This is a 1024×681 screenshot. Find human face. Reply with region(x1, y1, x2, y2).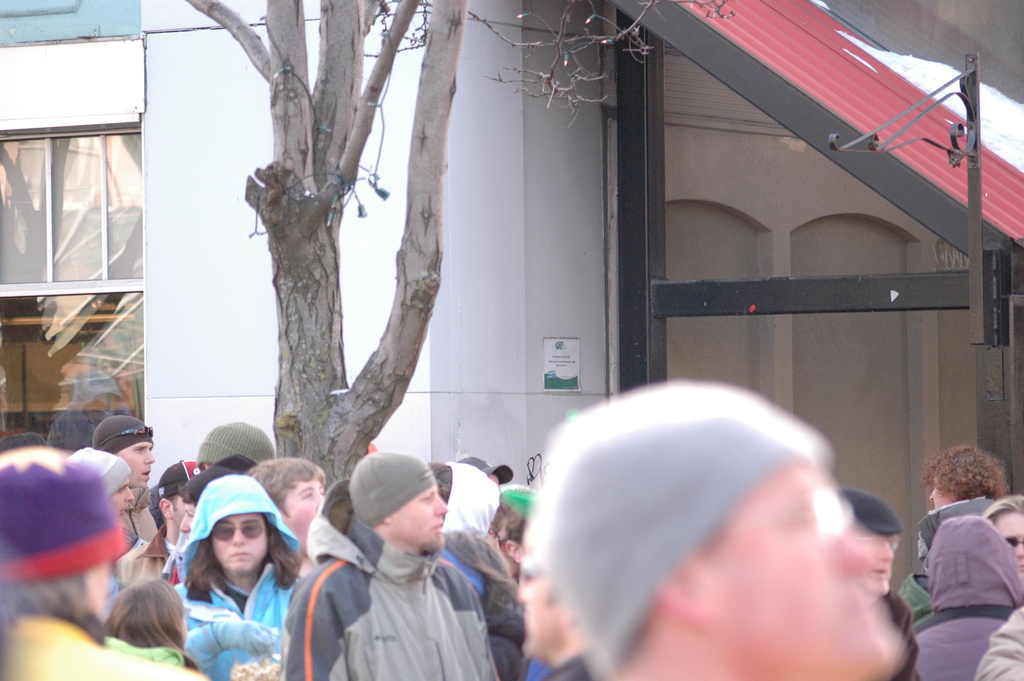
region(993, 511, 1023, 574).
